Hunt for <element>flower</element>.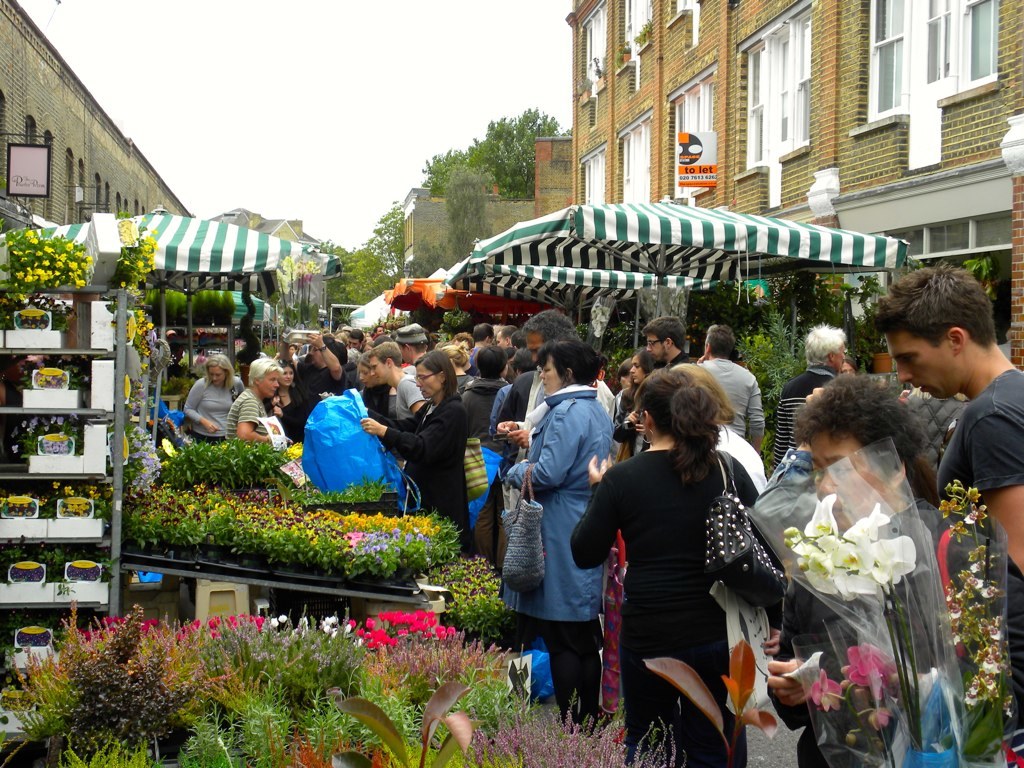
Hunted down at (x1=187, y1=618, x2=202, y2=634).
